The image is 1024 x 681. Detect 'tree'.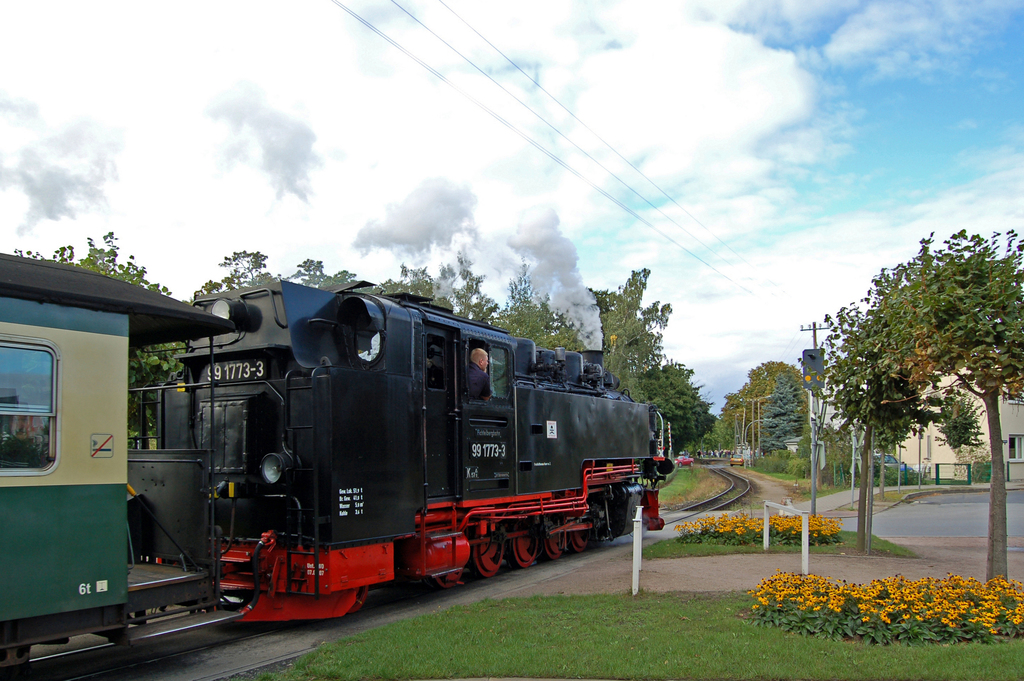
Detection: region(662, 359, 719, 457).
